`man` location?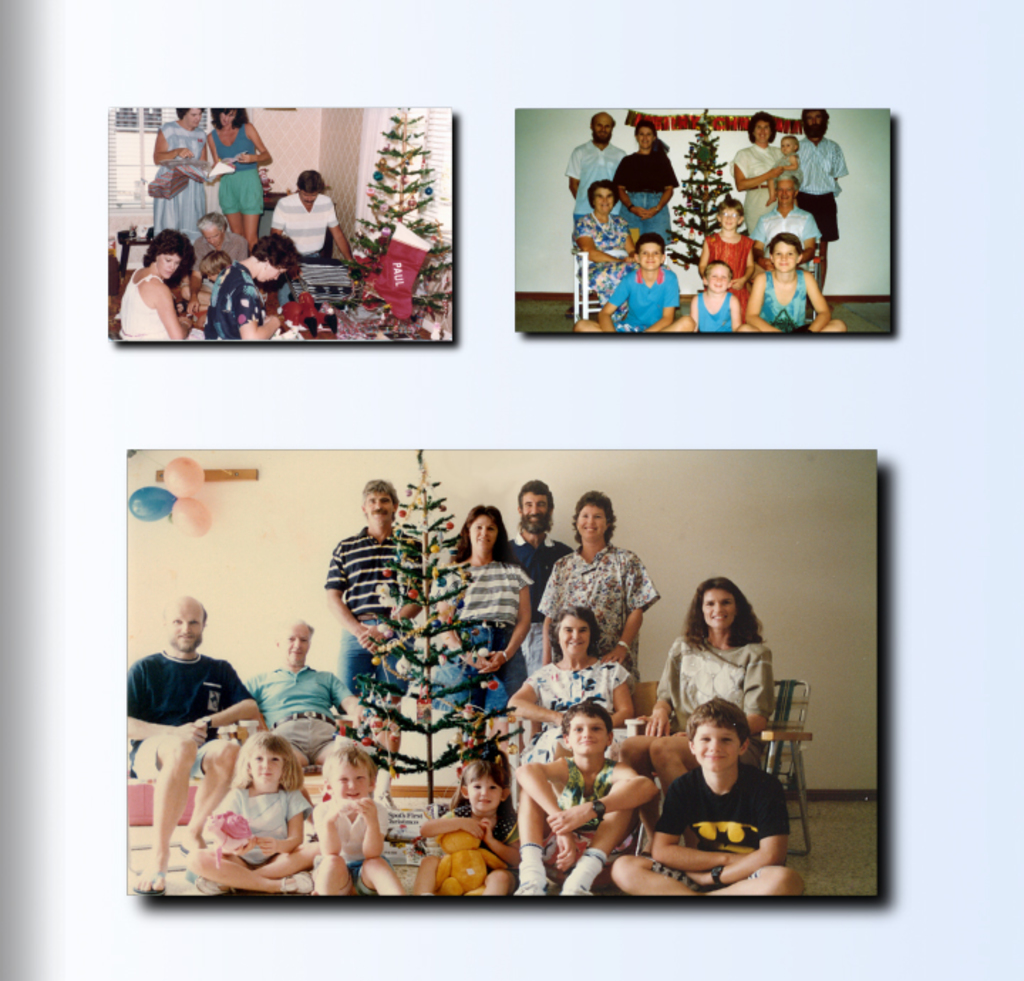
<bbox>491, 472, 577, 674</bbox>
